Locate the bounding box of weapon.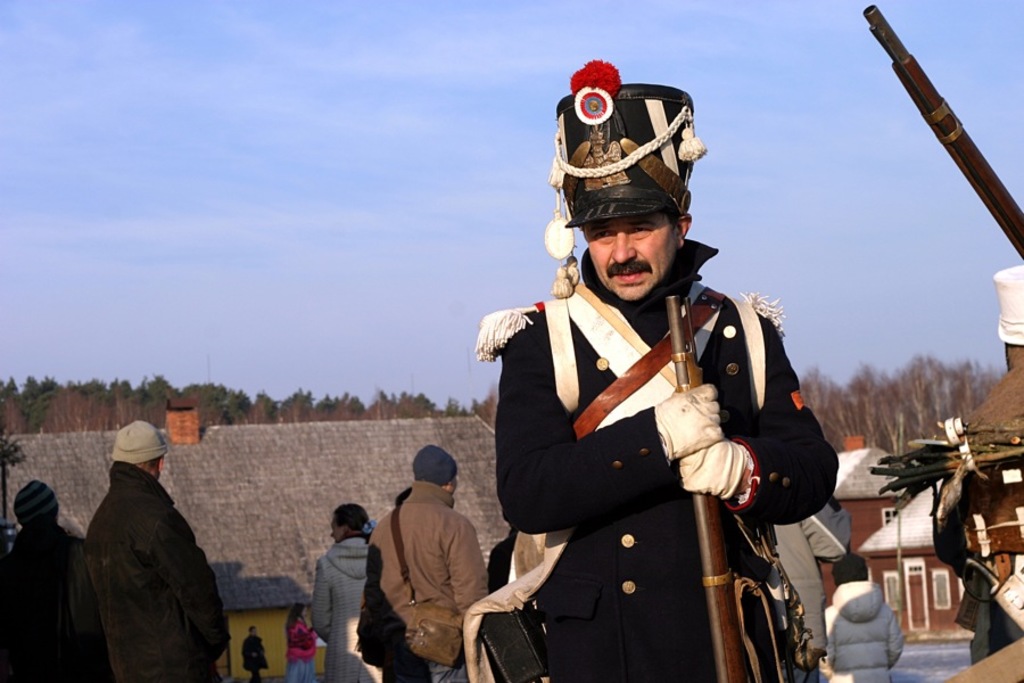
Bounding box: crop(860, 3, 1023, 261).
